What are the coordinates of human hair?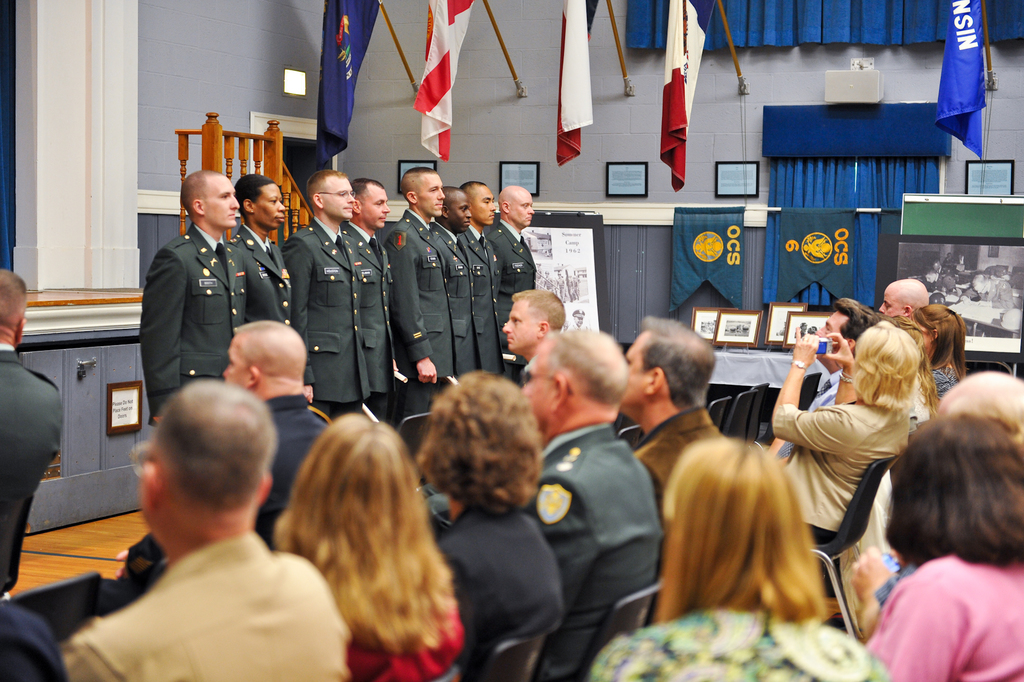
detection(444, 184, 463, 204).
